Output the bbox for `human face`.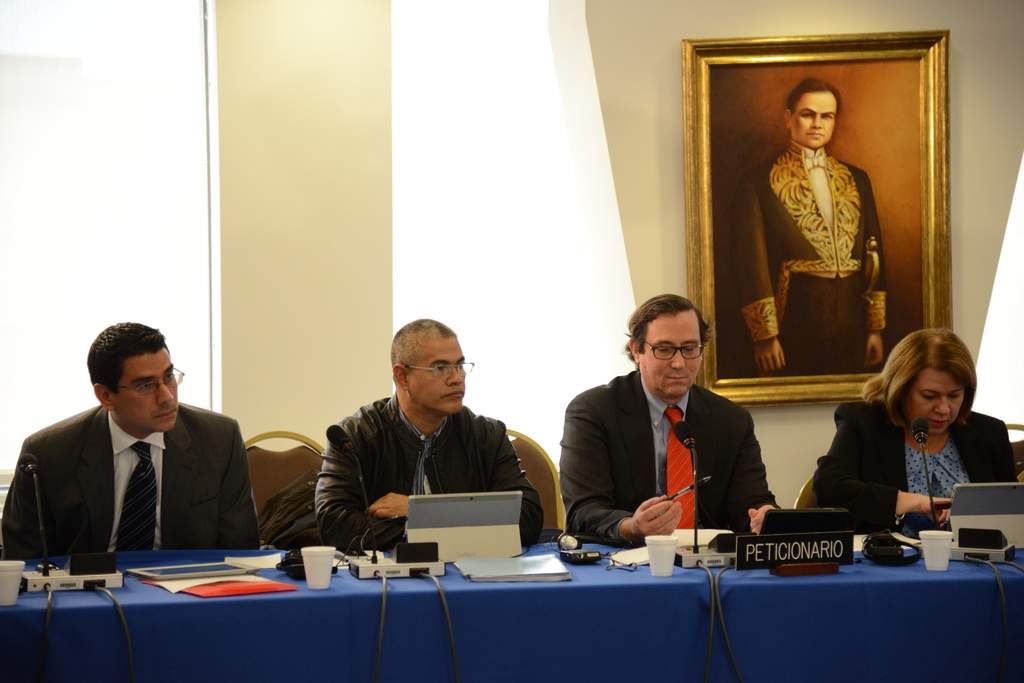
select_region(408, 339, 467, 416).
